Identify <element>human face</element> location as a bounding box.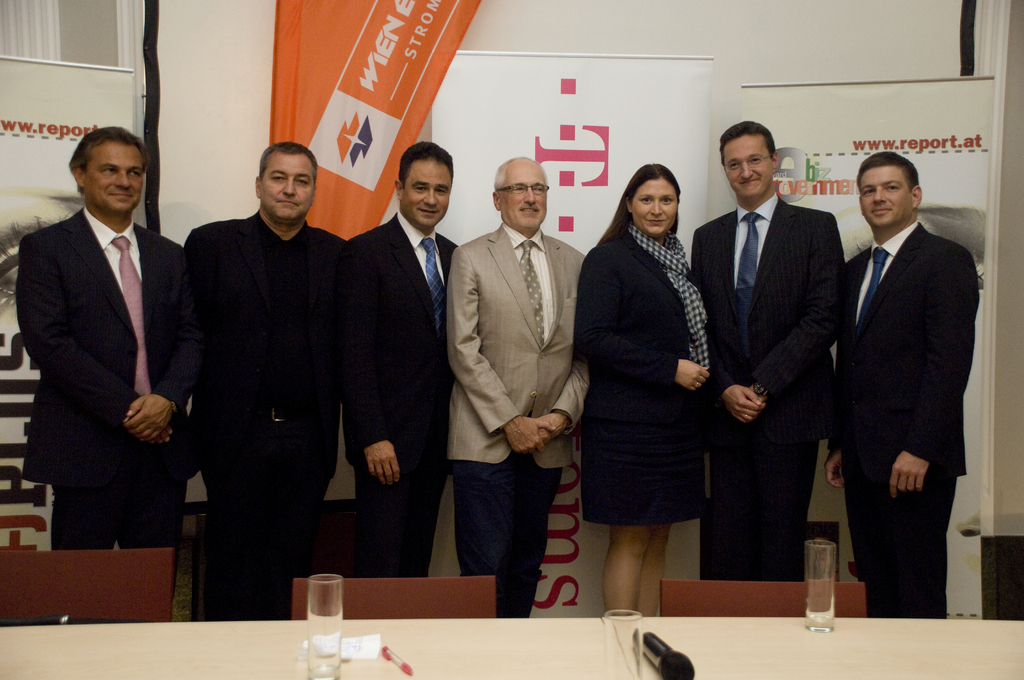
region(863, 163, 914, 230).
